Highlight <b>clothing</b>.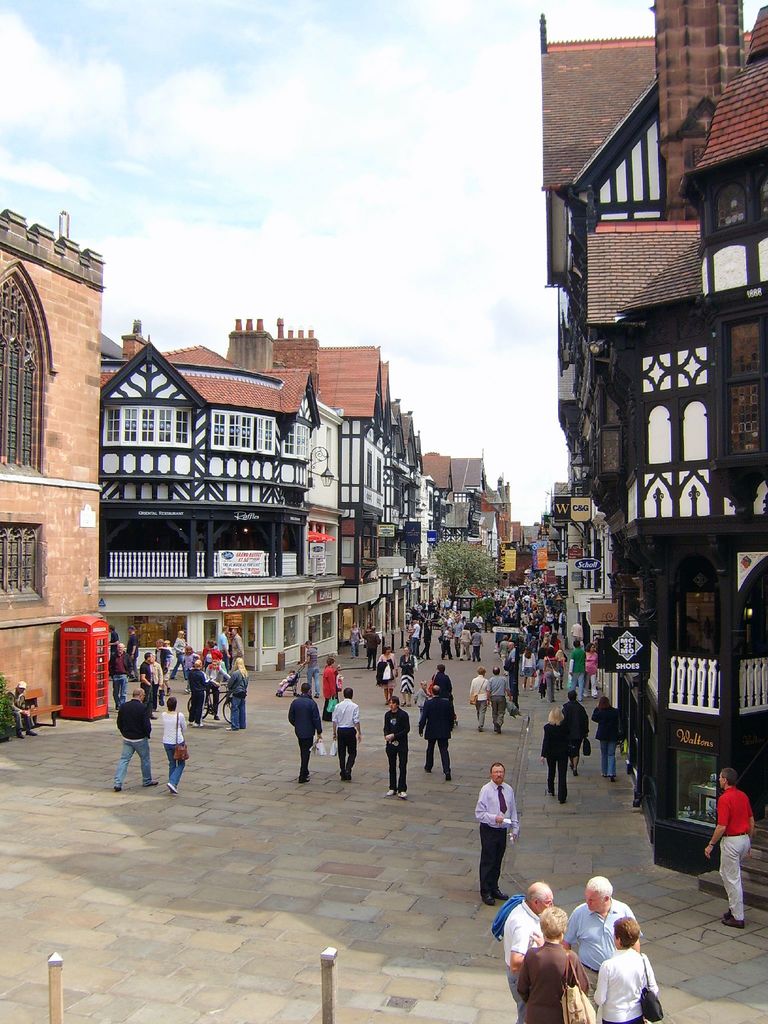
Highlighted region: left=499, top=895, right=541, bottom=1022.
